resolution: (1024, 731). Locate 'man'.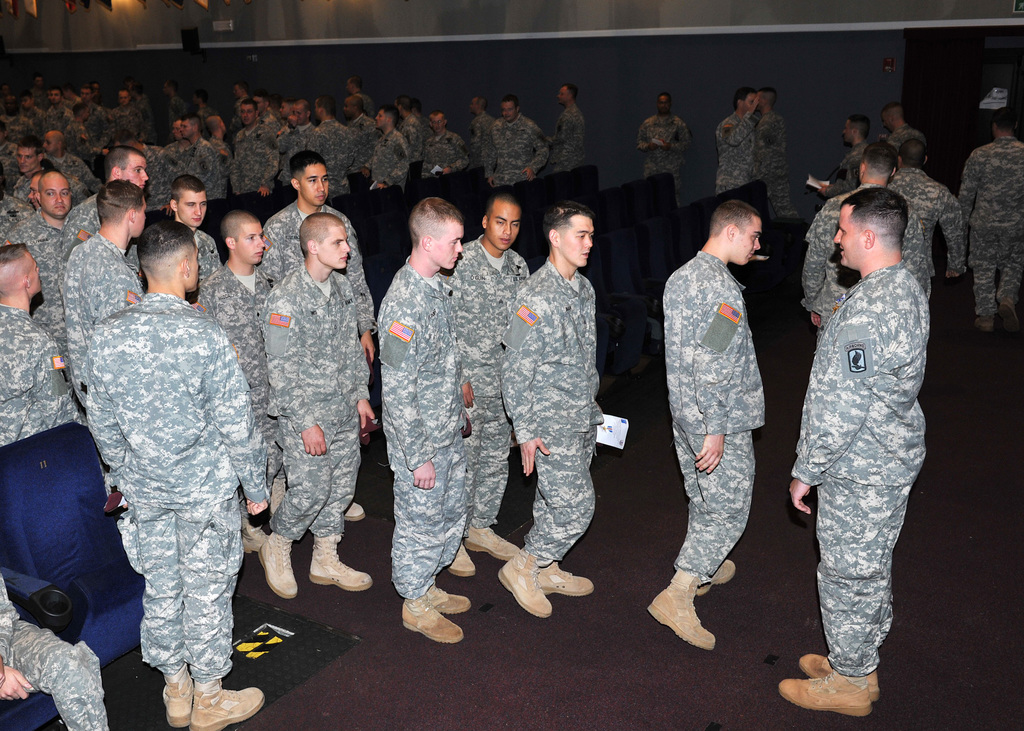
bbox=[820, 113, 873, 200].
